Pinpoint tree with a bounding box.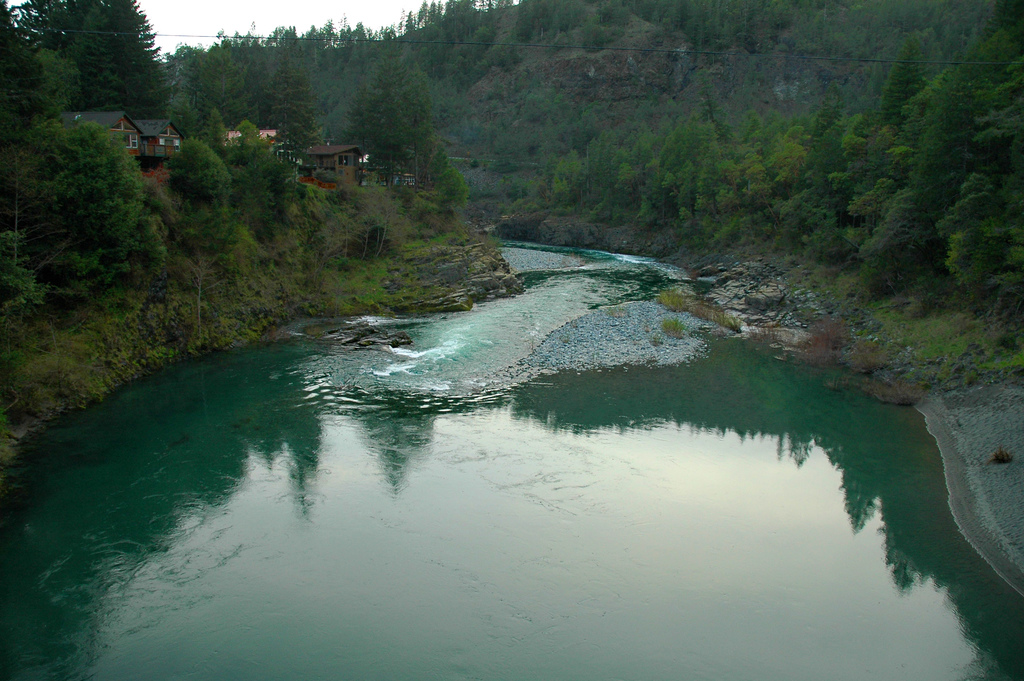
x1=212 y1=51 x2=262 y2=121.
